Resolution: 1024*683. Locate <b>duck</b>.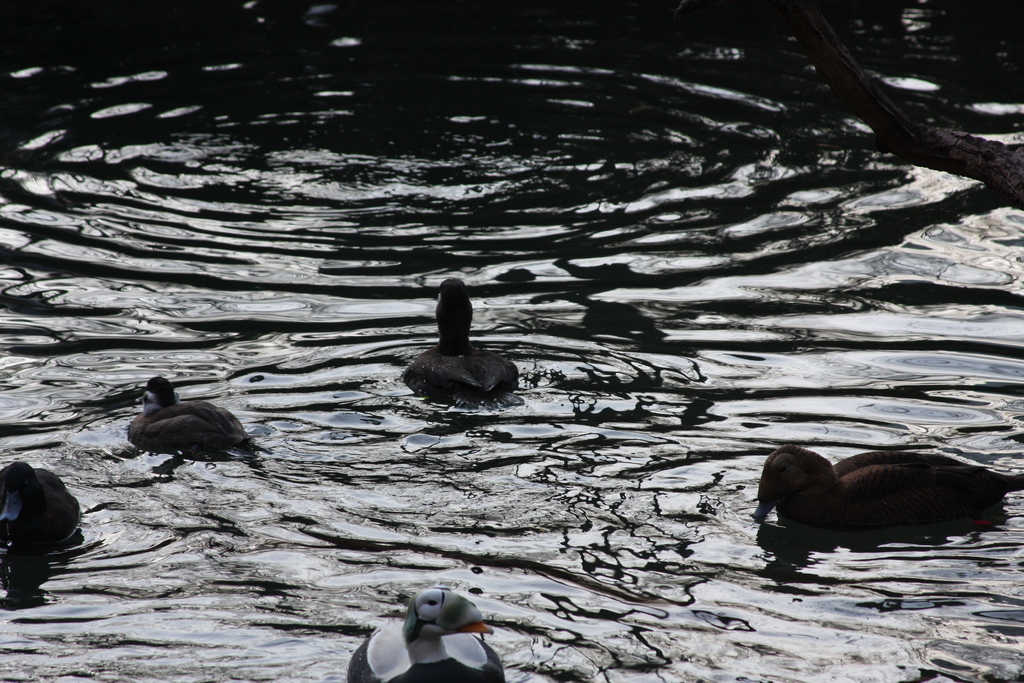
406:283:522:406.
